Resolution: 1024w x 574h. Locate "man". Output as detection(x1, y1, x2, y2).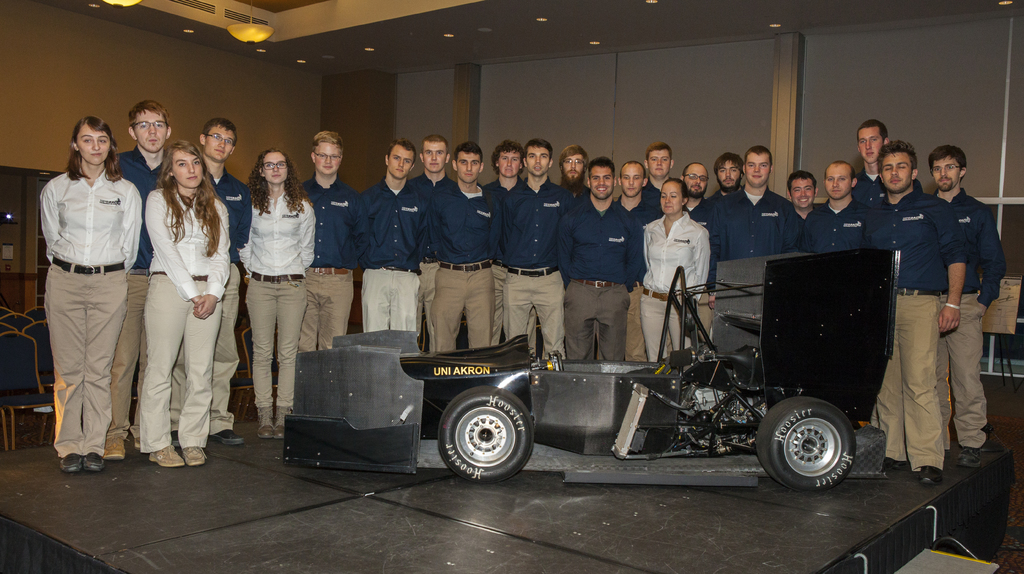
detection(483, 135, 535, 350).
